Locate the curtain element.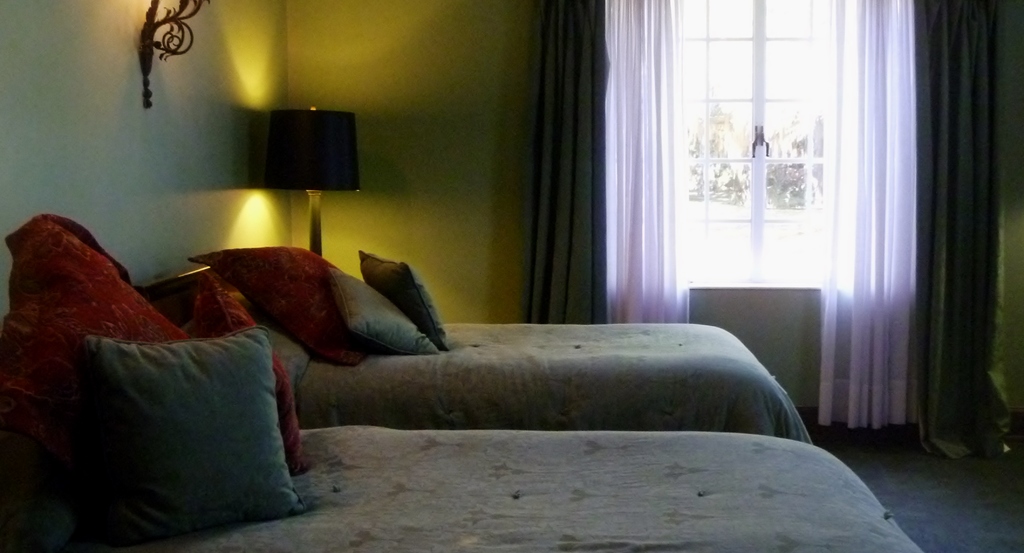
Element bbox: (813, 0, 930, 424).
